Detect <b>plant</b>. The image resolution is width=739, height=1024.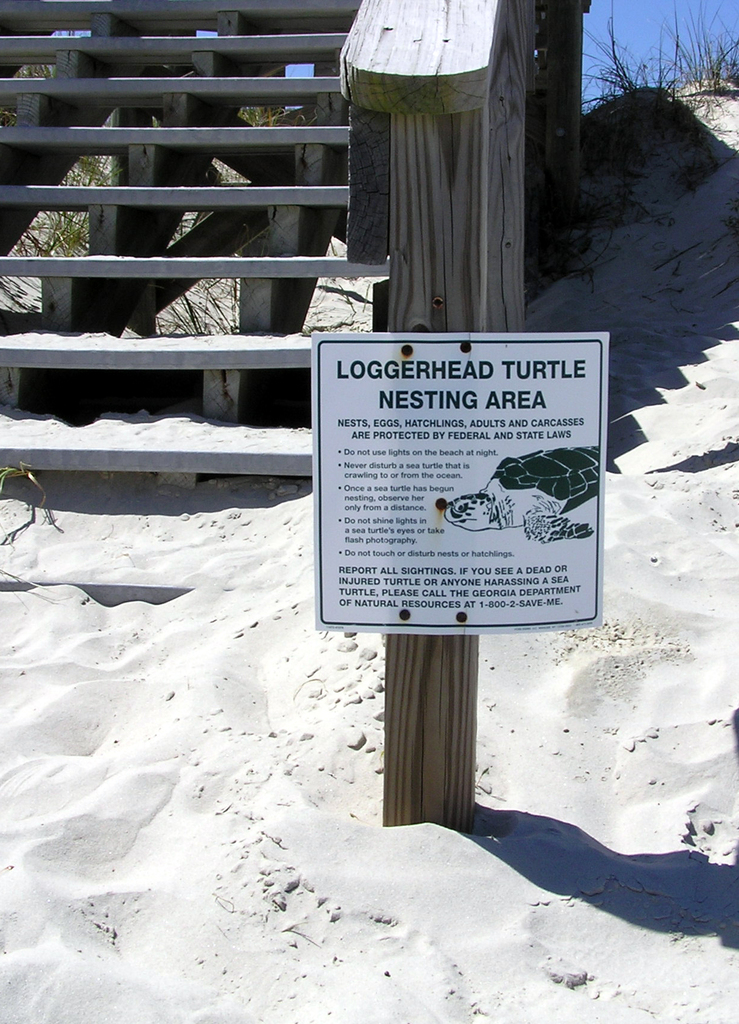
select_region(0, 462, 51, 511).
